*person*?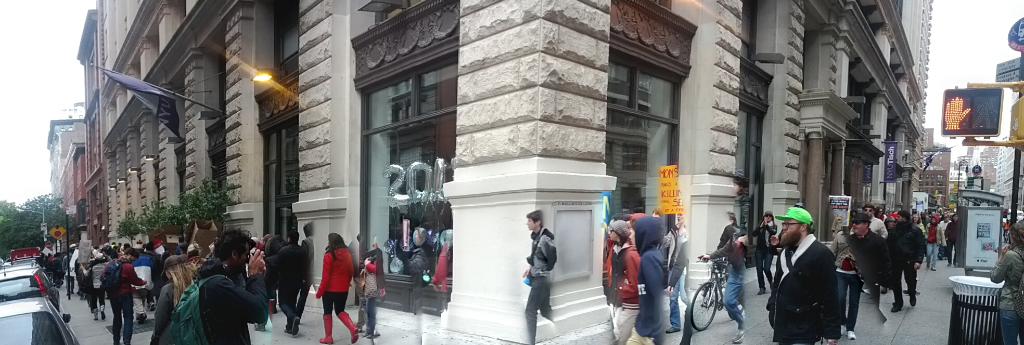
(left=621, top=215, right=668, bottom=344)
